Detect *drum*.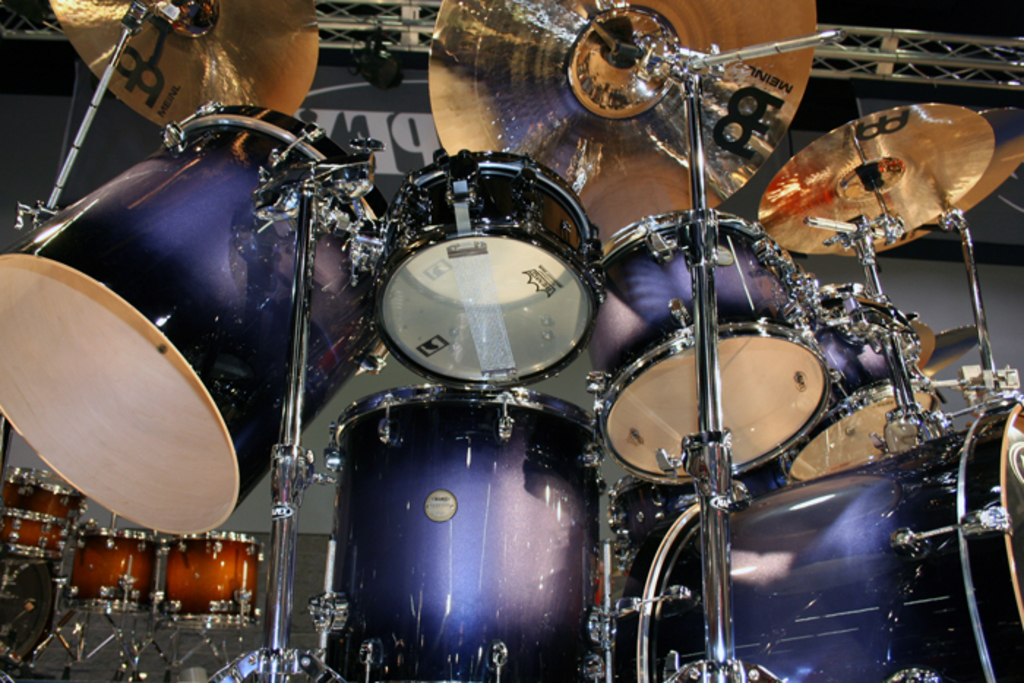
Detected at locate(328, 383, 603, 682).
